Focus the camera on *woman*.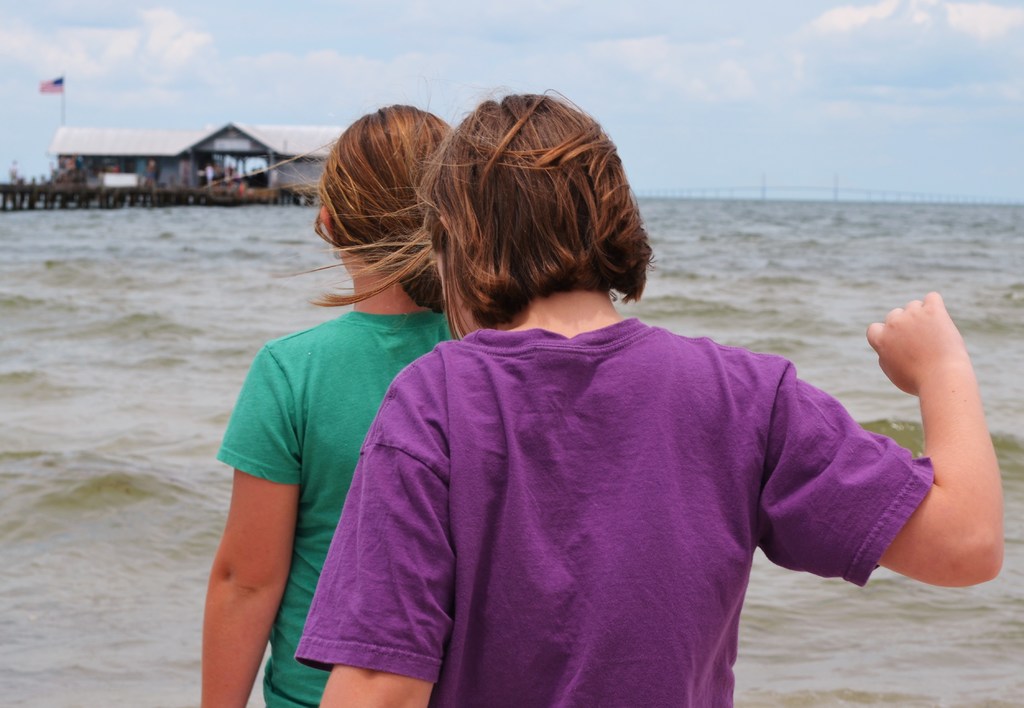
Focus region: (263, 90, 1021, 707).
